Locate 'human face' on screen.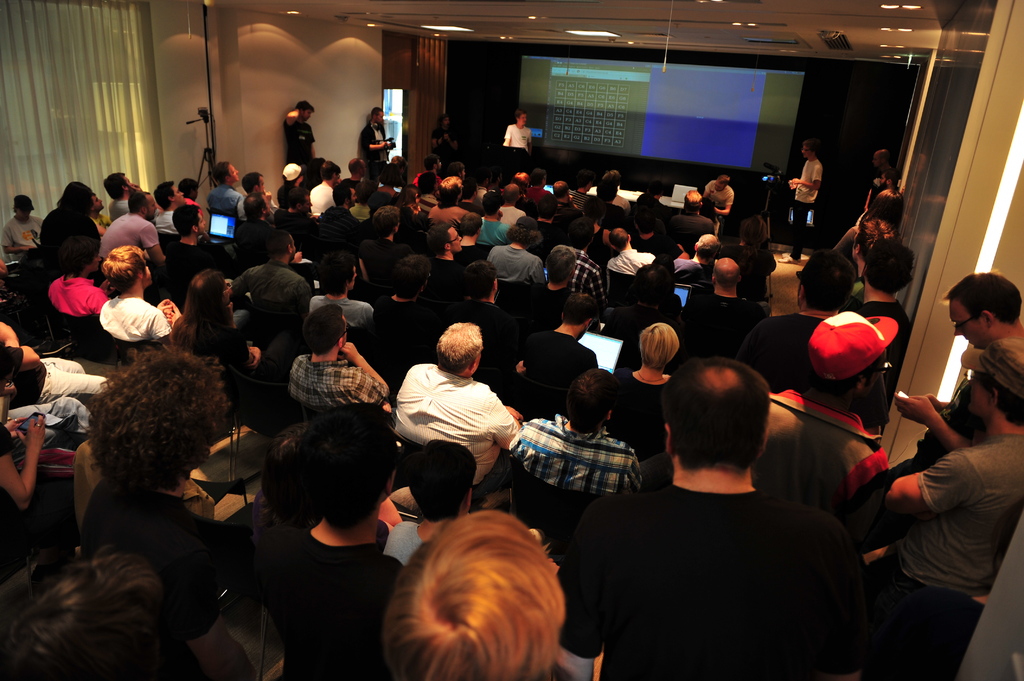
On screen at detection(94, 195, 104, 209).
